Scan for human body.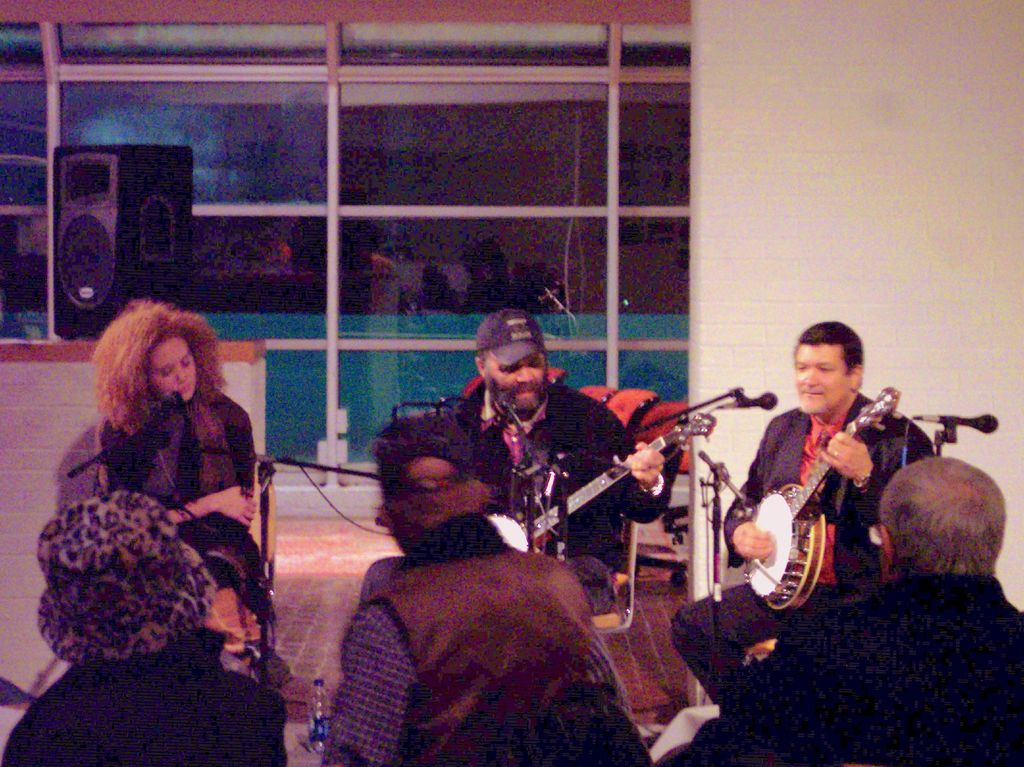
Scan result: l=30, t=301, r=264, b=752.
